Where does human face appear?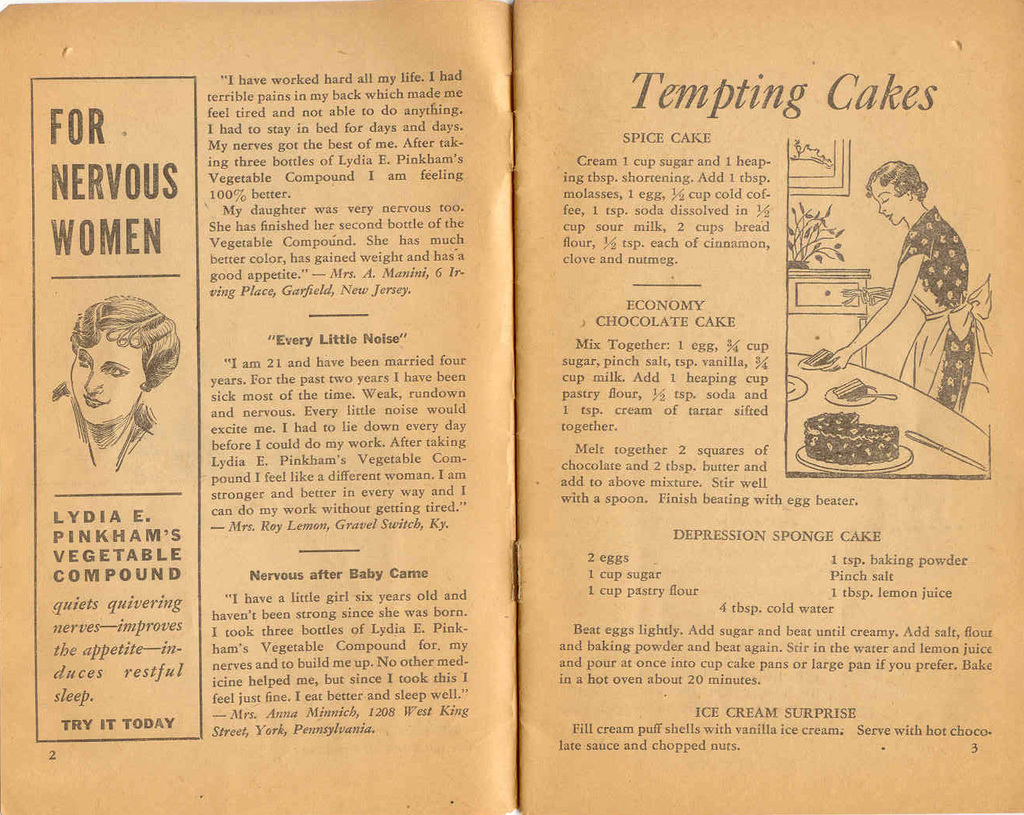
Appears at rect(873, 181, 901, 225).
